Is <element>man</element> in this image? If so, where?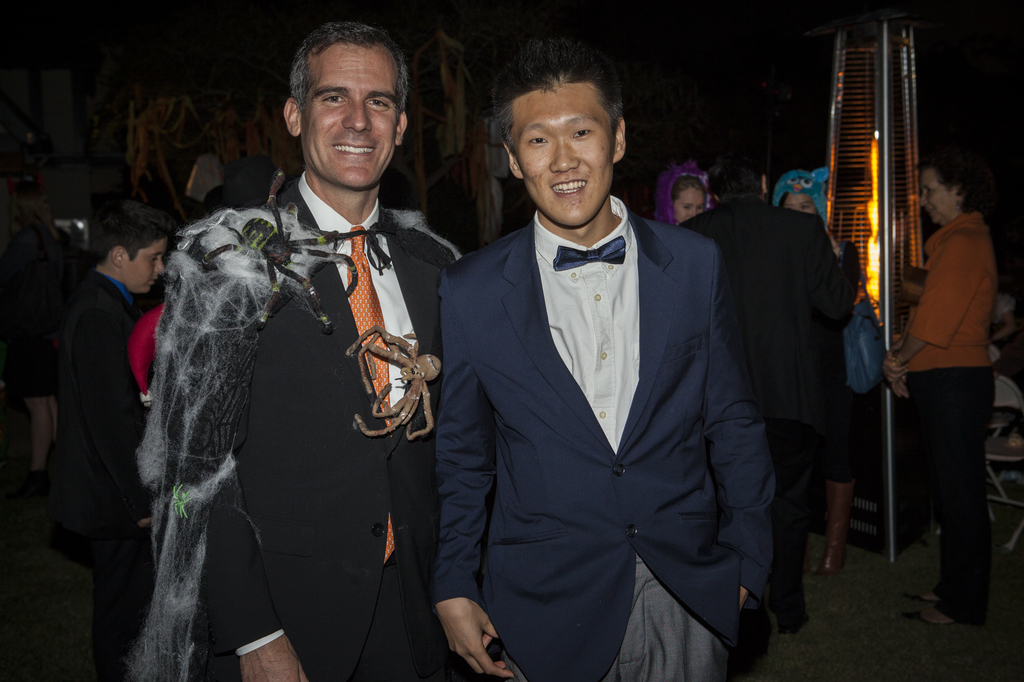
Yes, at 42:205:169:536.
